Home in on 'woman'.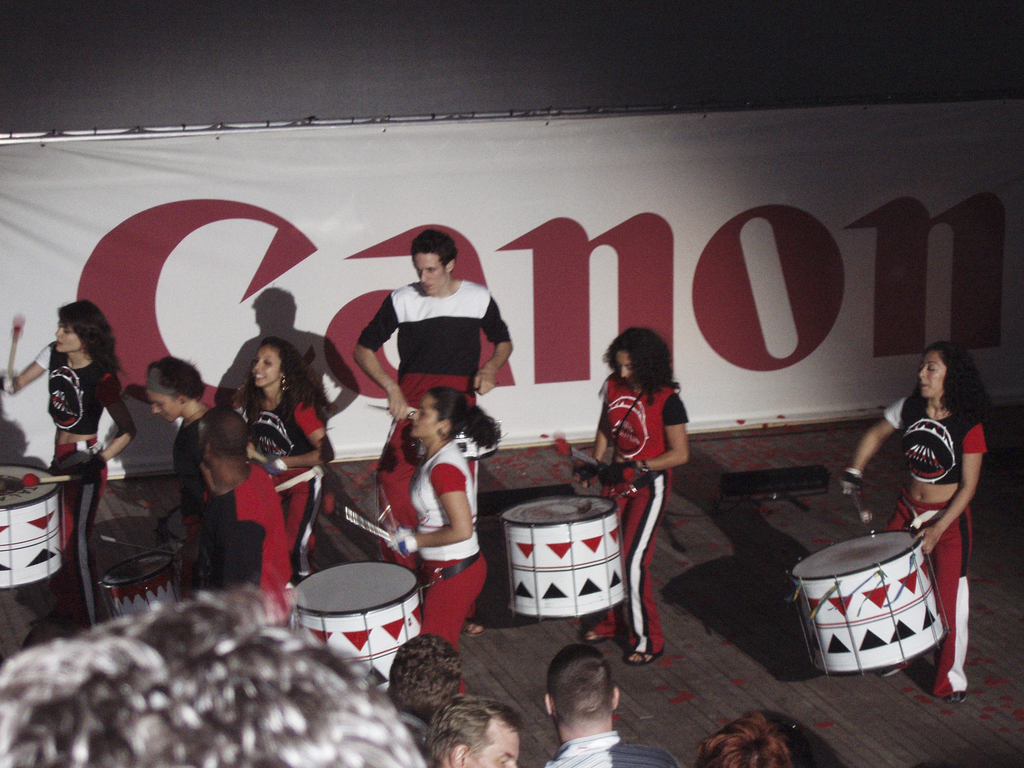
Homed in at <bbox>836, 344, 1000, 700</bbox>.
